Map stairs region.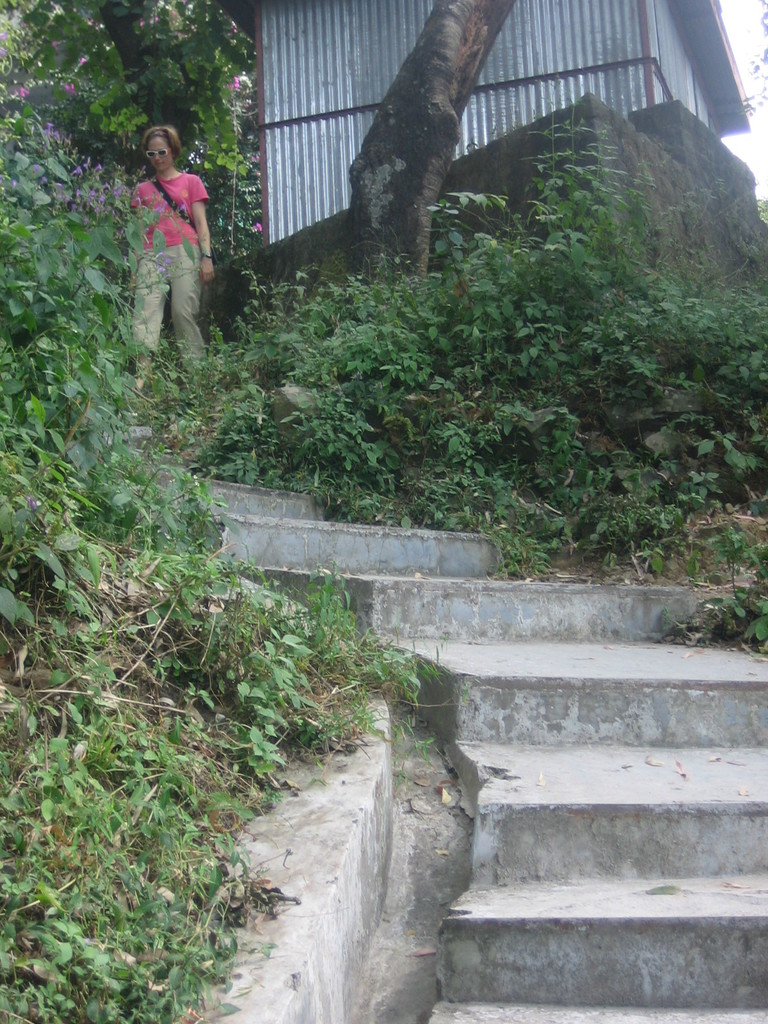
Mapped to box(150, 456, 767, 1023).
